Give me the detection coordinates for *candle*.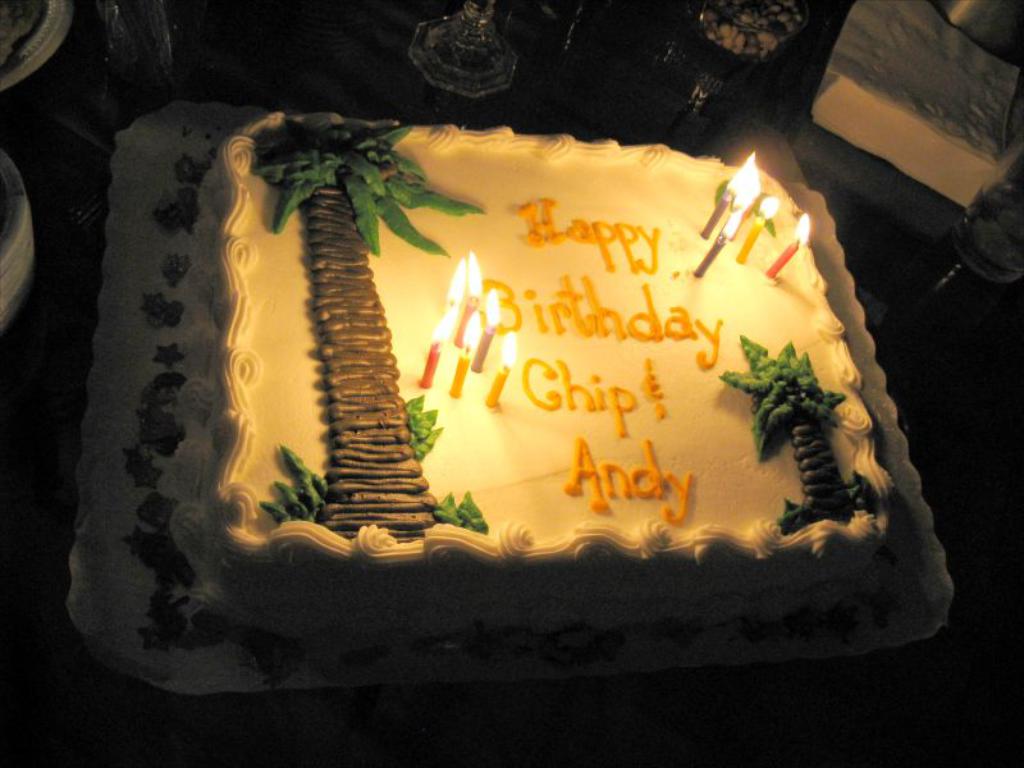
select_region(453, 317, 481, 393).
